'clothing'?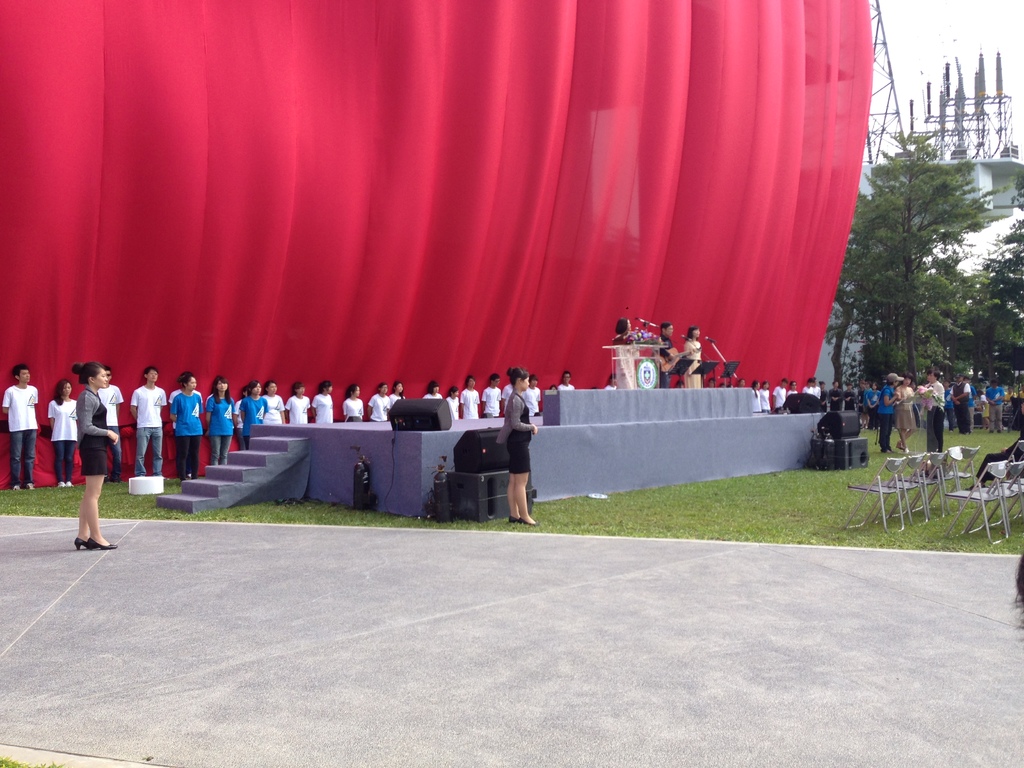
(207,398,231,464)
